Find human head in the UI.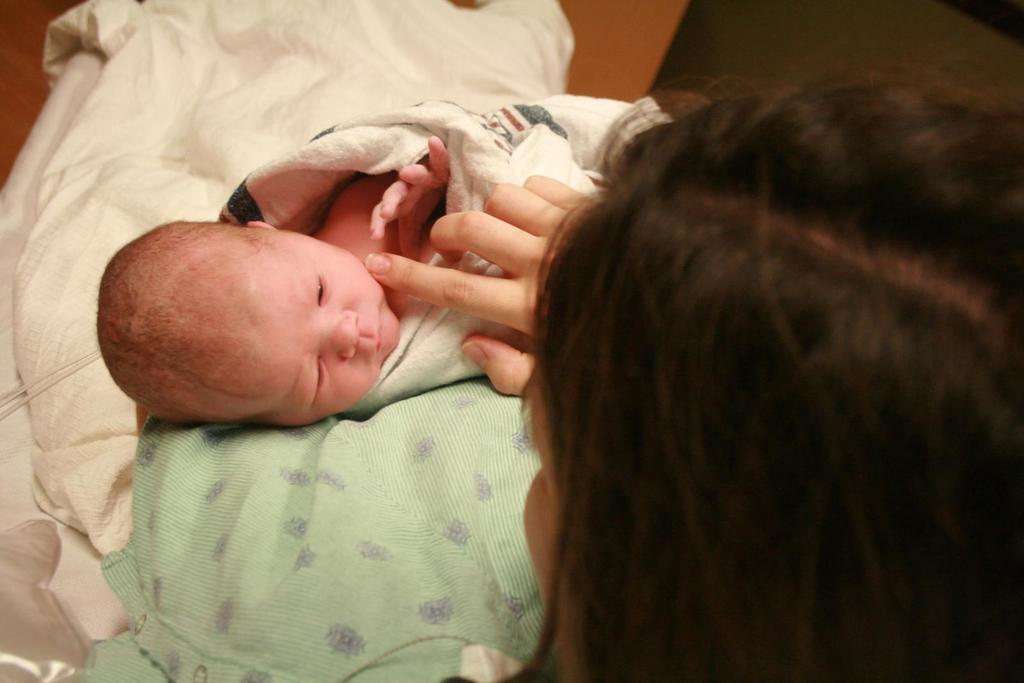
UI element at box(492, 54, 1023, 682).
